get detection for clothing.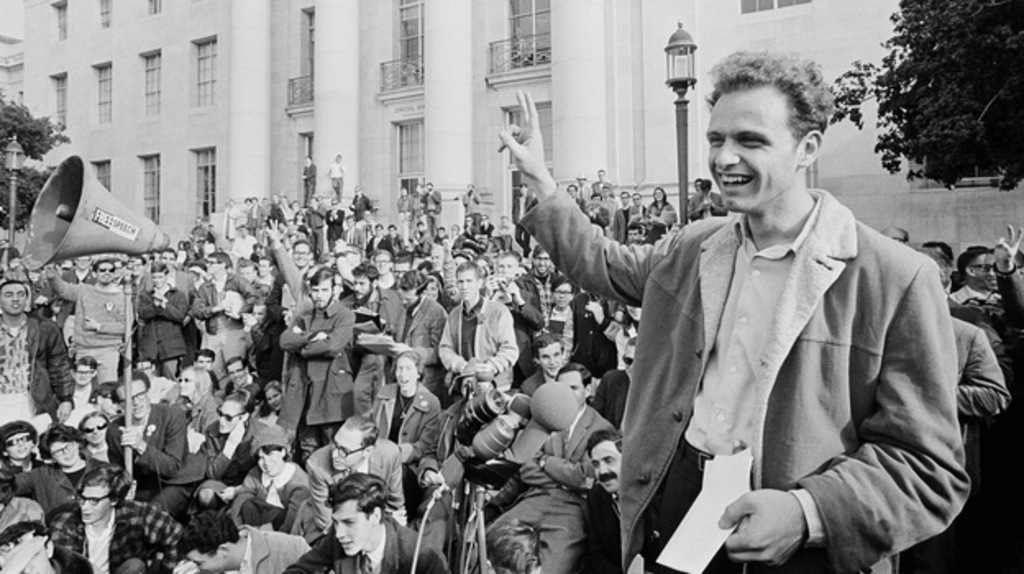
Detection: (243,317,287,384).
